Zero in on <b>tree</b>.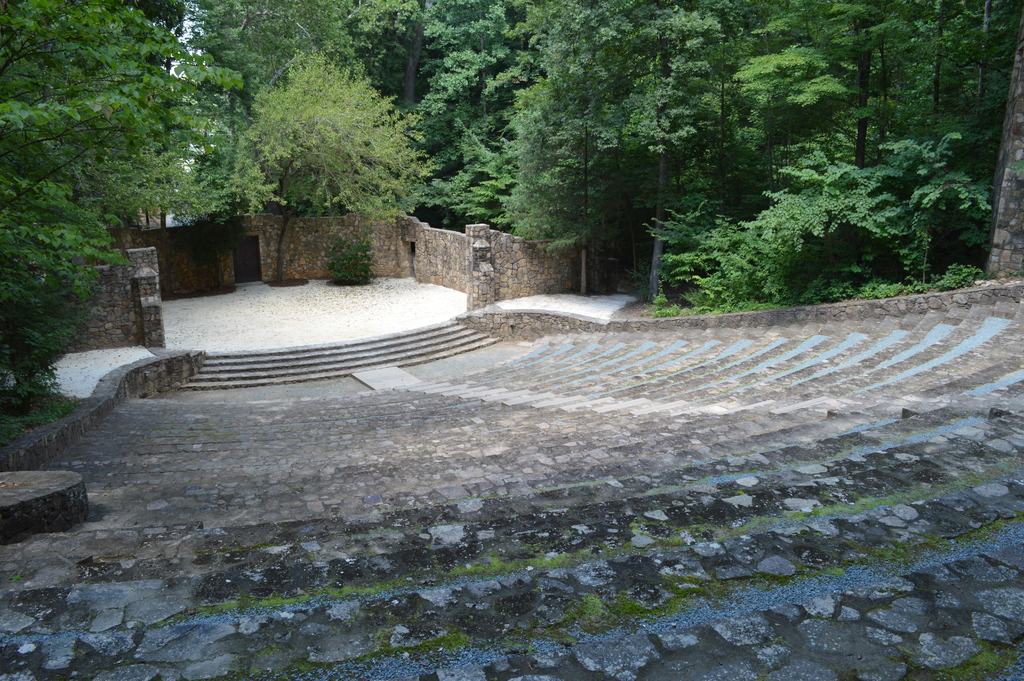
Zeroed in: bbox=[0, 0, 246, 450].
